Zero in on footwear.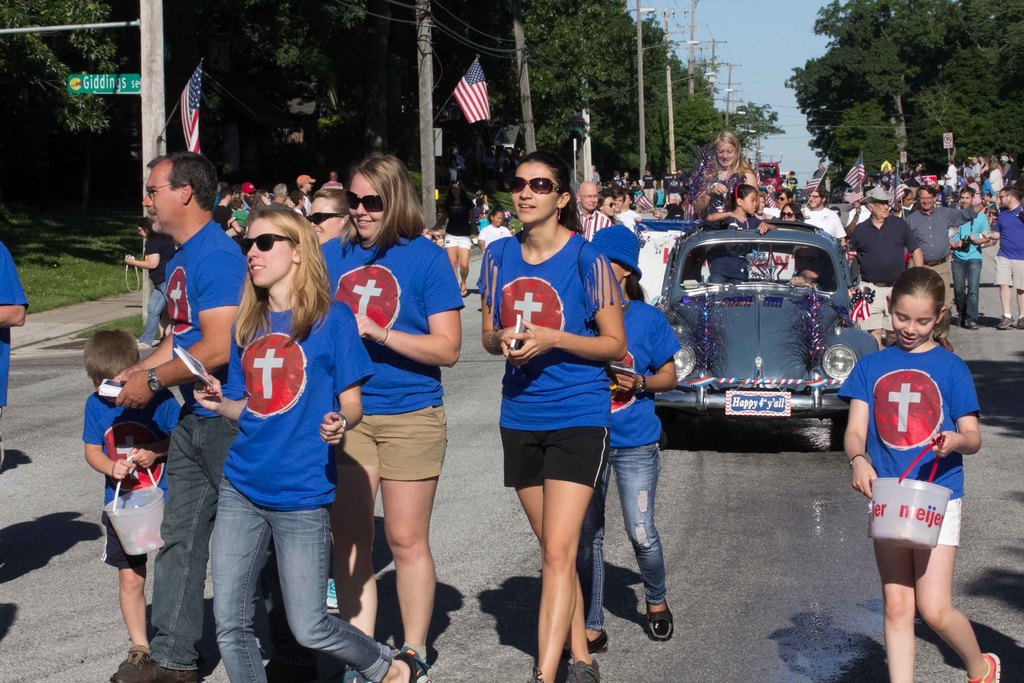
Zeroed in: locate(123, 645, 149, 663).
